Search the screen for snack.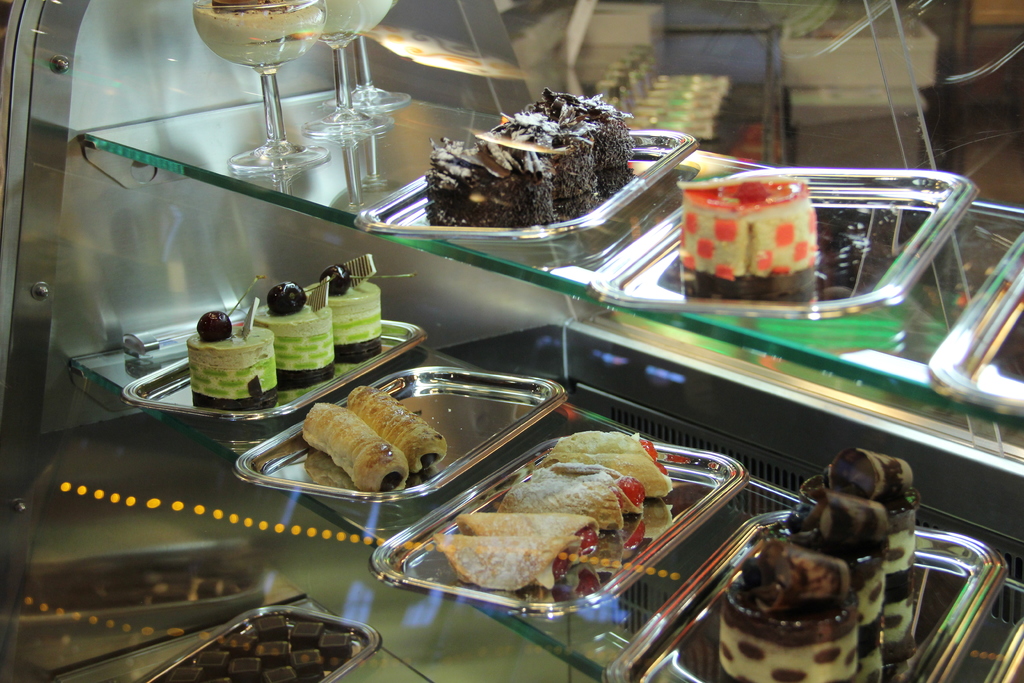
Found at l=195, t=652, r=232, b=675.
